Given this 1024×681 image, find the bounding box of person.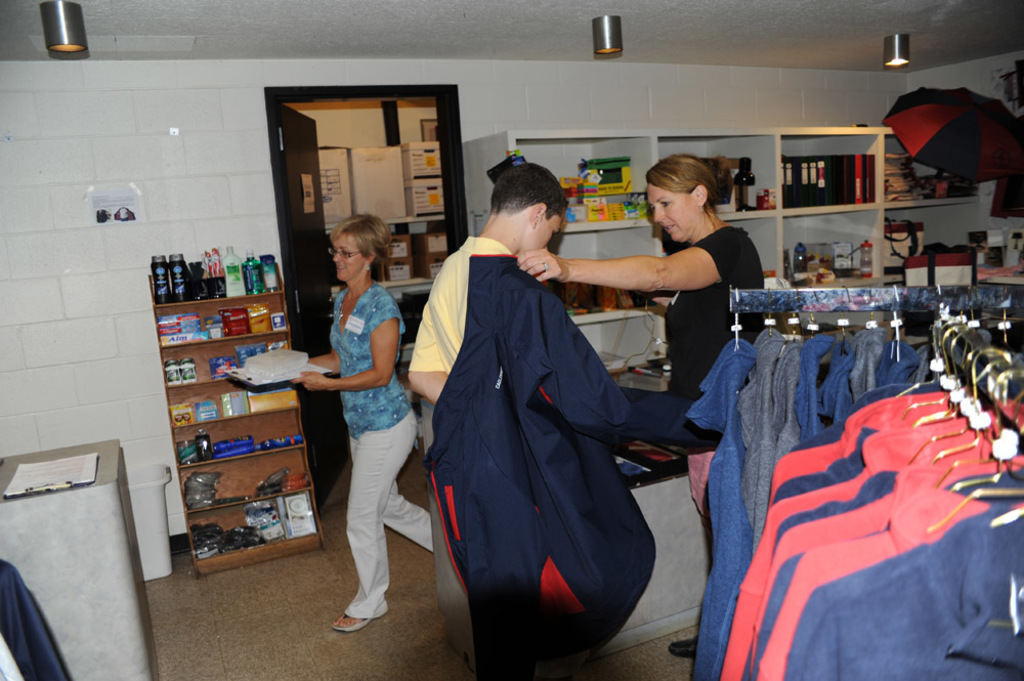
<region>291, 191, 413, 635</region>.
